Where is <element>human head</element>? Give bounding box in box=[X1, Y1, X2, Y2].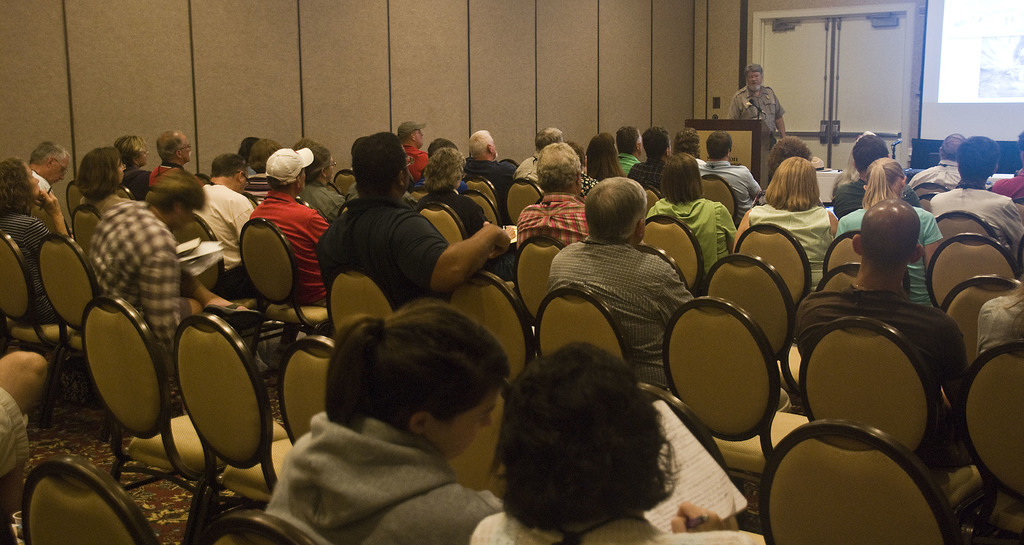
box=[292, 133, 314, 152].
